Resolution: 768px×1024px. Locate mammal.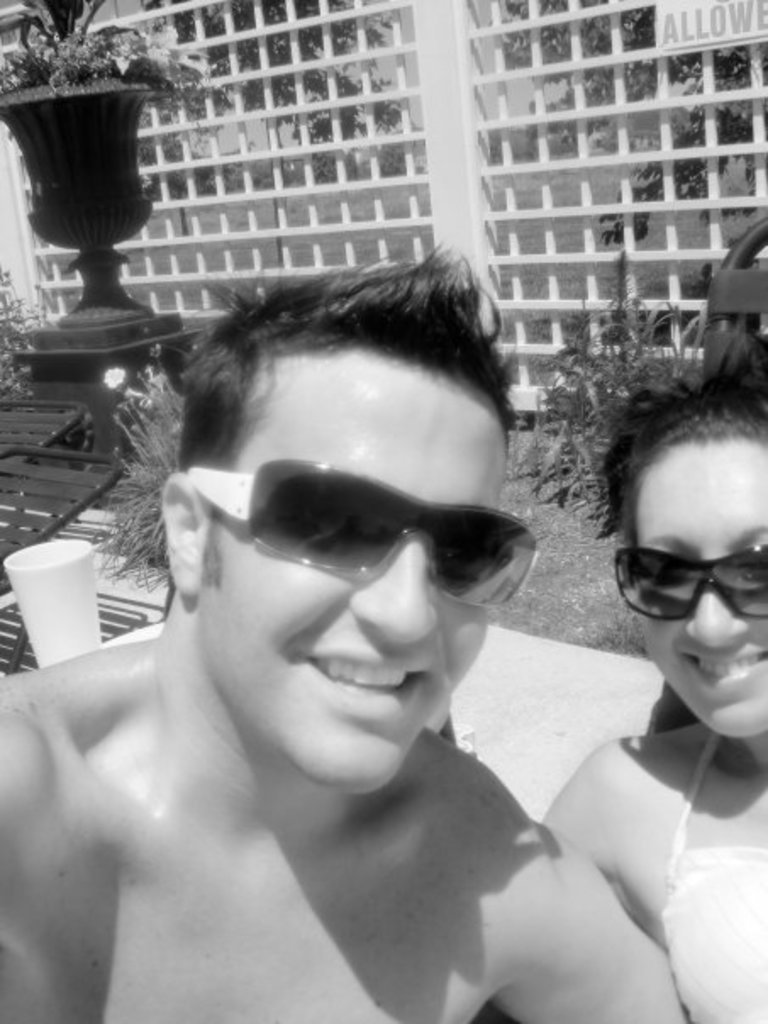
<bbox>25, 239, 646, 1023</bbox>.
